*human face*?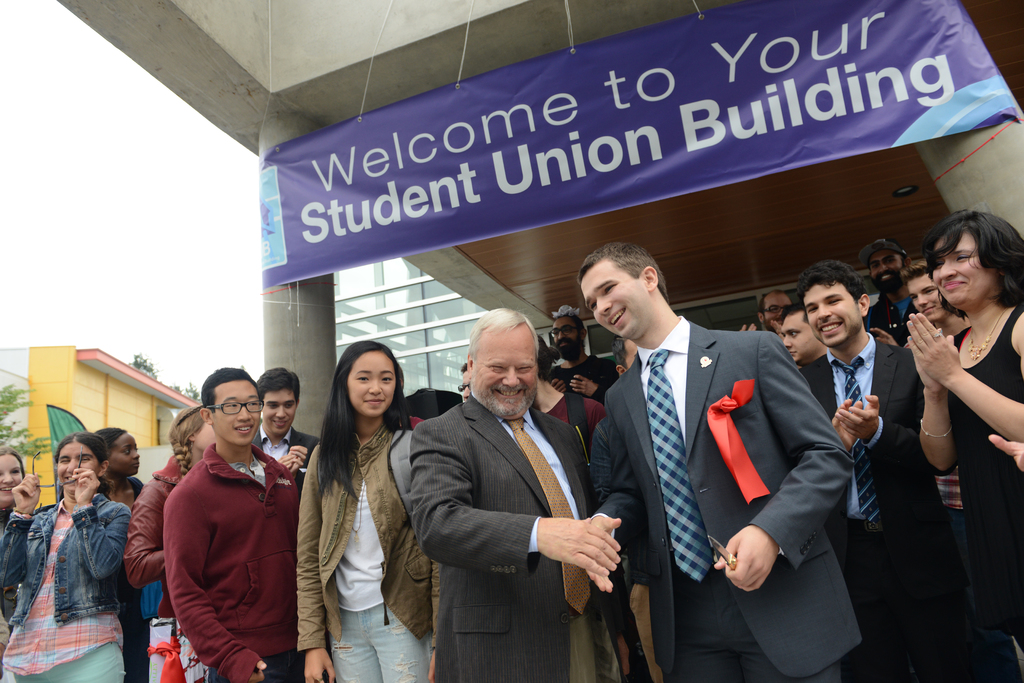
crop(870, 252, 908, 287)
